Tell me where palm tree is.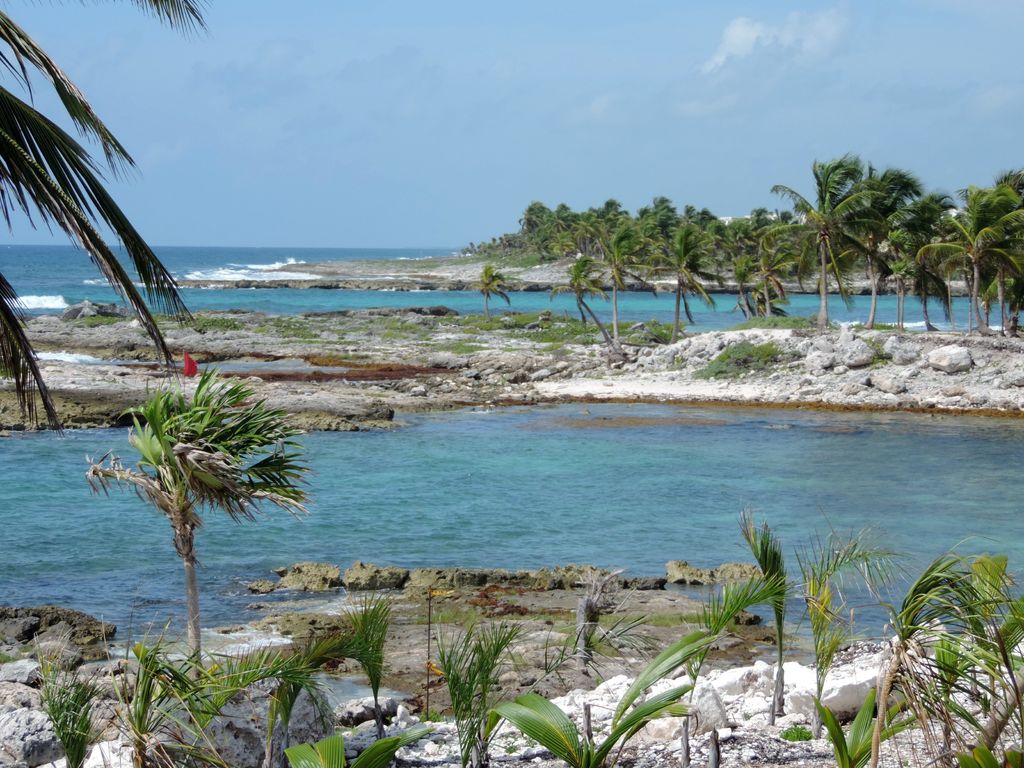
palm tree is at [654,212,723,322].
